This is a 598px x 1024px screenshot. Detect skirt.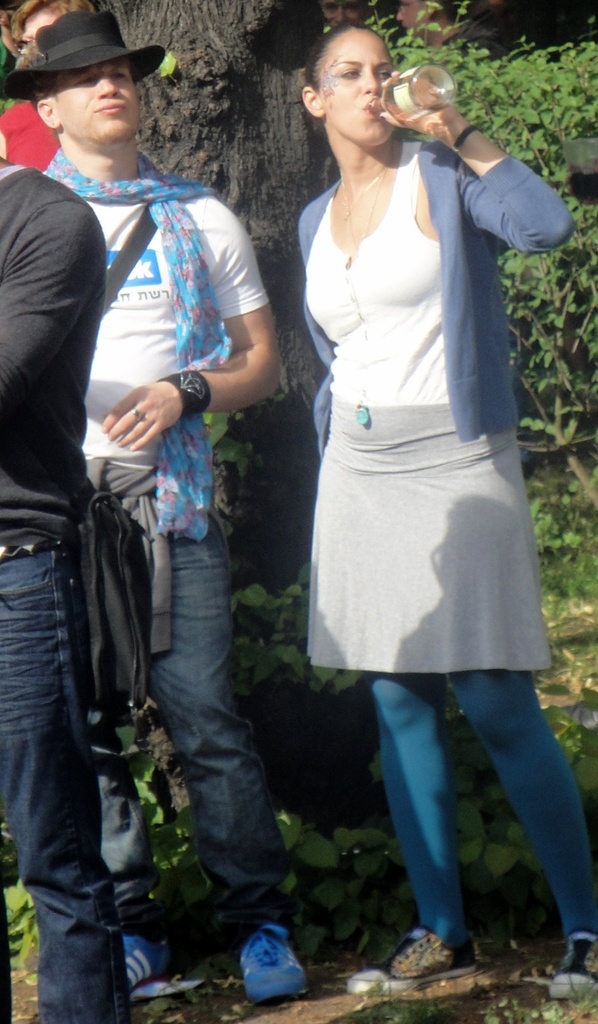
l=305, t=402, r=554, b=668.
